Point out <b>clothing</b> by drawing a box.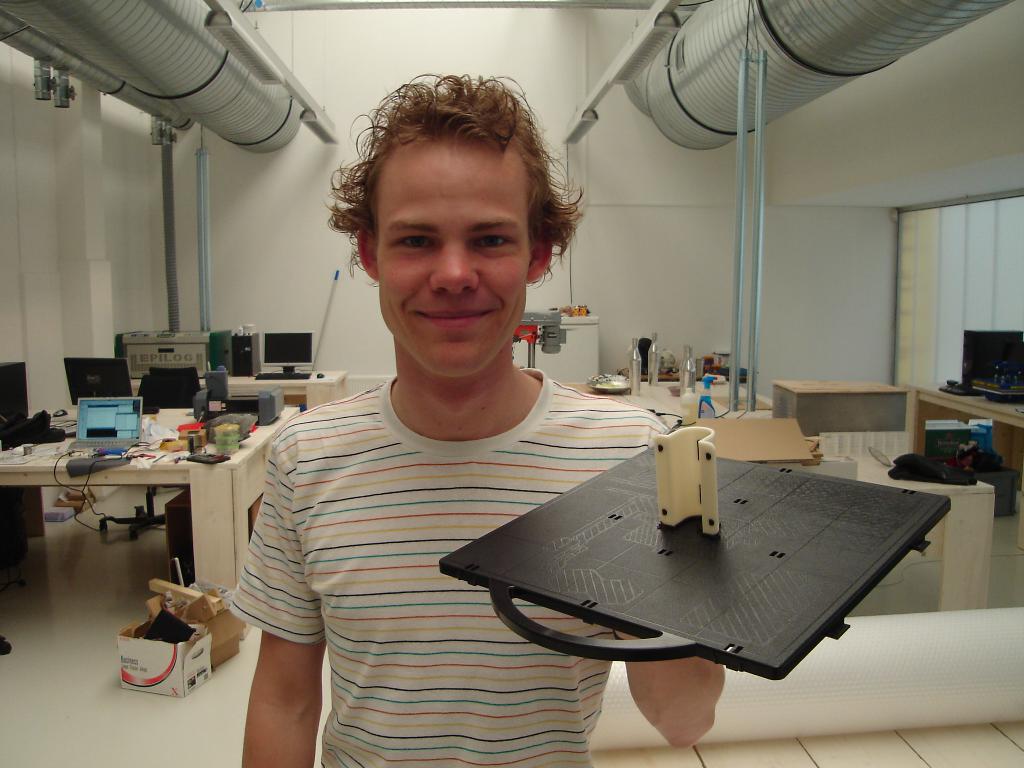
236, 285, 696, 719.
